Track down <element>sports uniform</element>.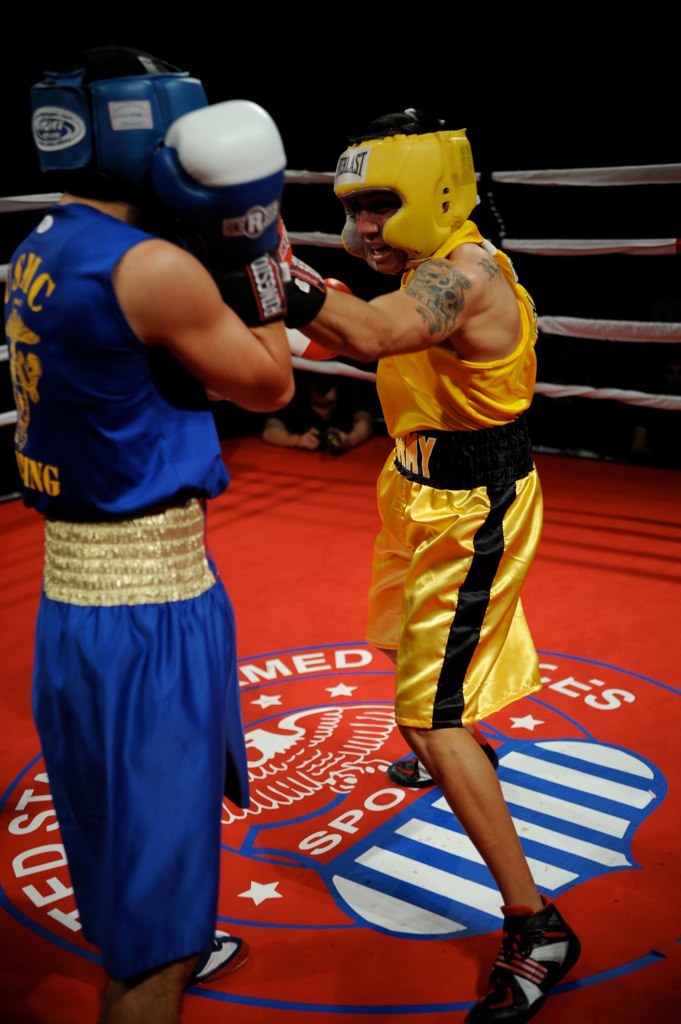
Tracked to box(3, 54, 285, 985).
